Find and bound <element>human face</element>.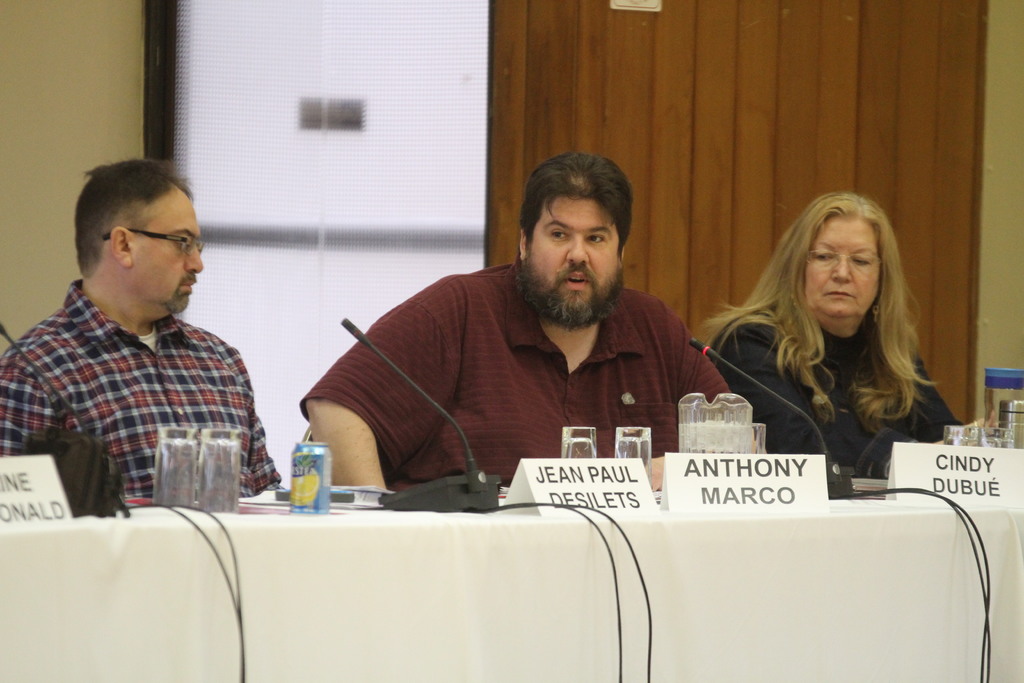
Bound: {"x1": 530, "y1": 194, "x2": 619, "y2": 317}.
